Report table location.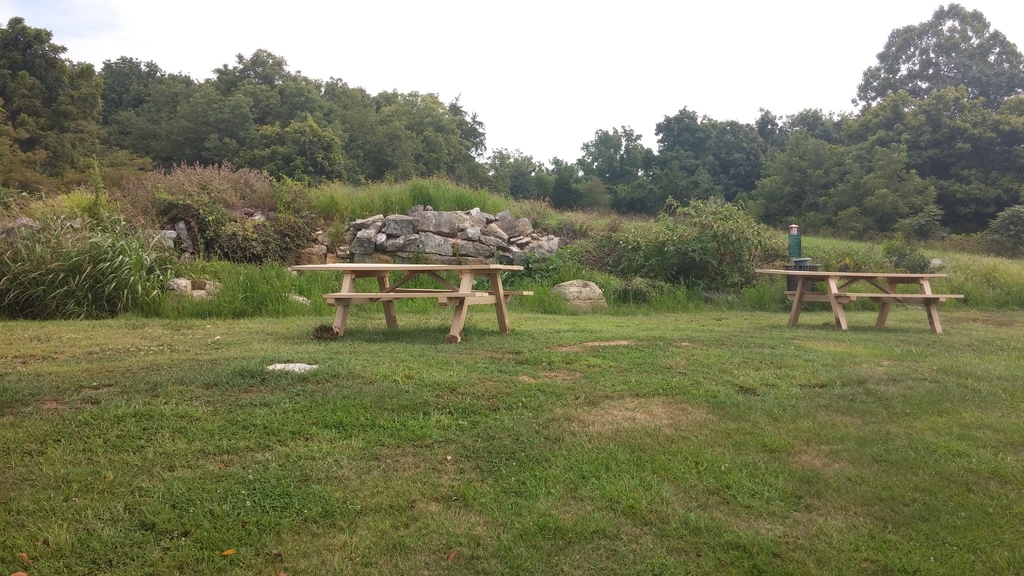
Report: (287, 264, 522, 337).
